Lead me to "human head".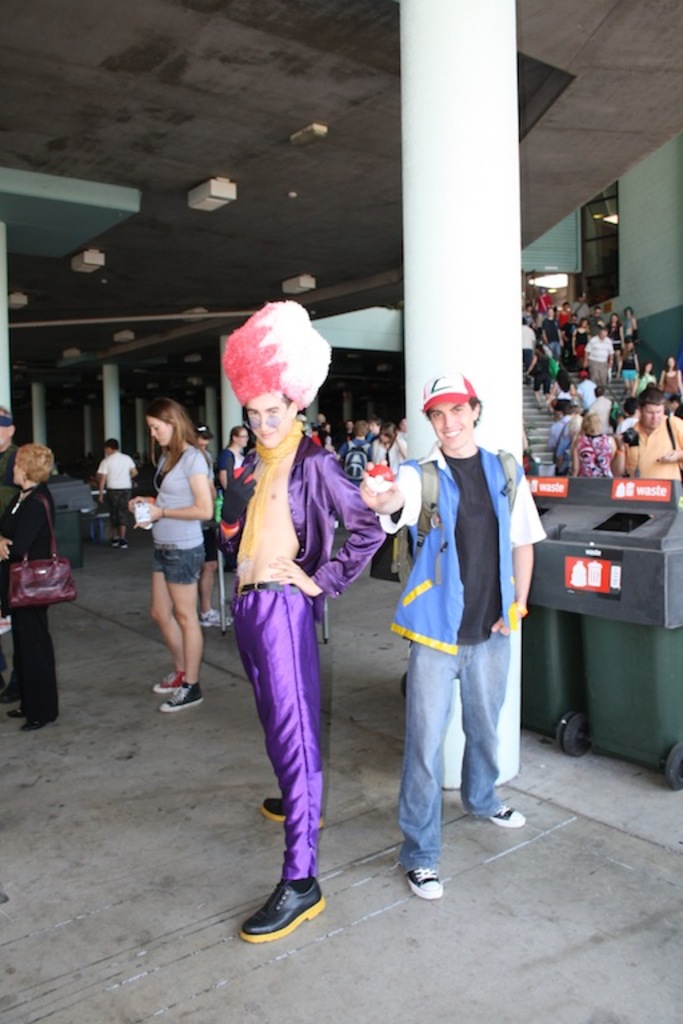
Lead to {"left": 229, "top": 420, "right": 245, "bottom": 448}.
